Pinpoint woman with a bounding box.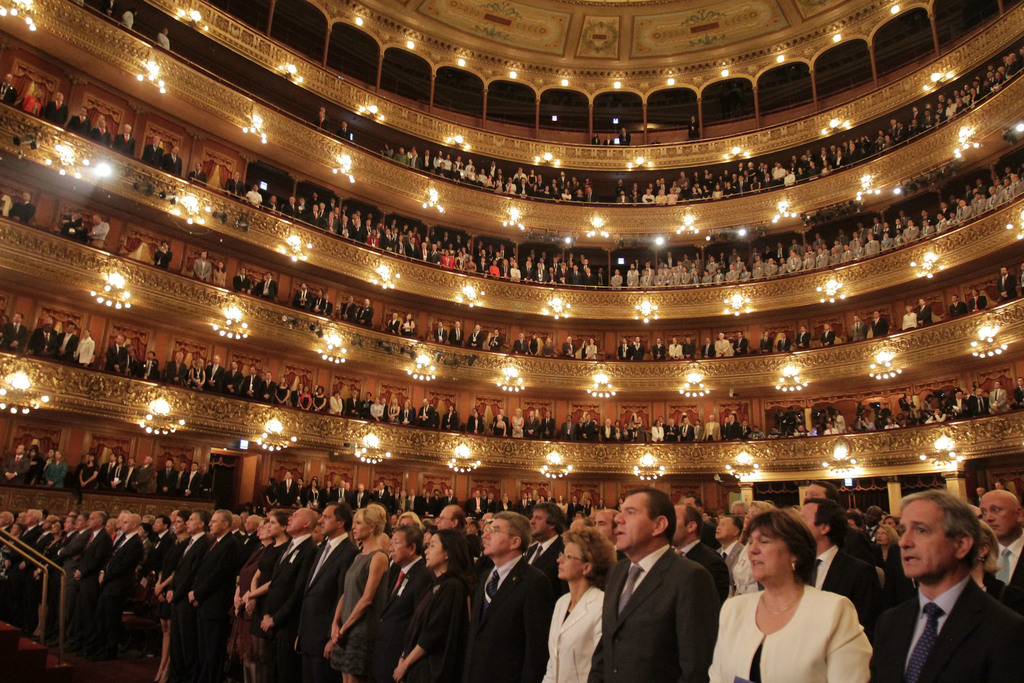
904 306 918 334.
